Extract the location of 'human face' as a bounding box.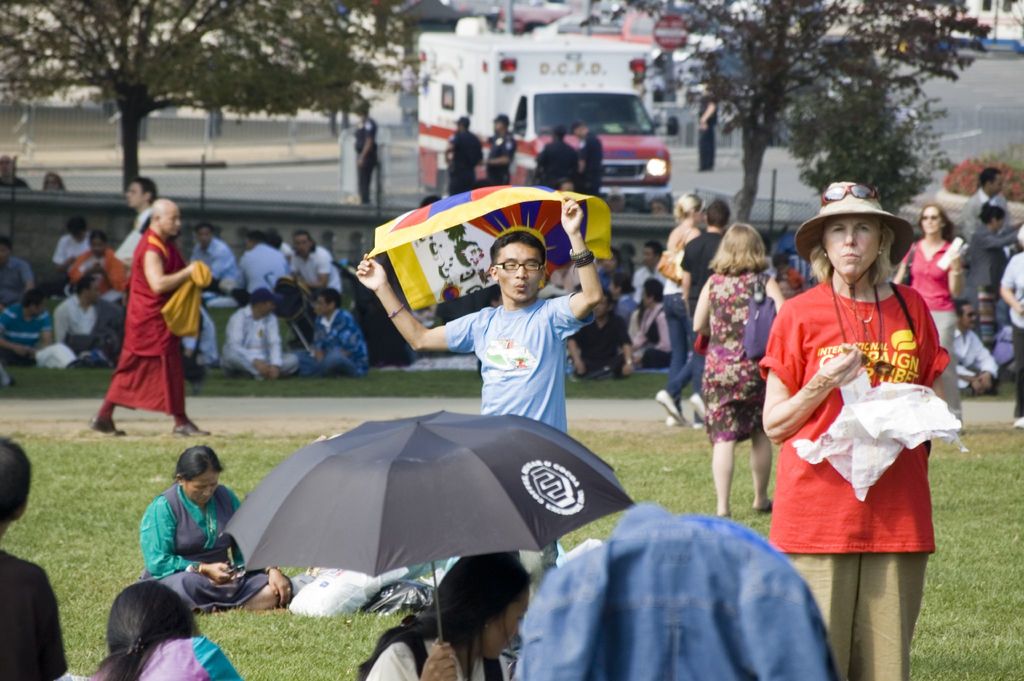
select_region(475, 589, 527, 667).
